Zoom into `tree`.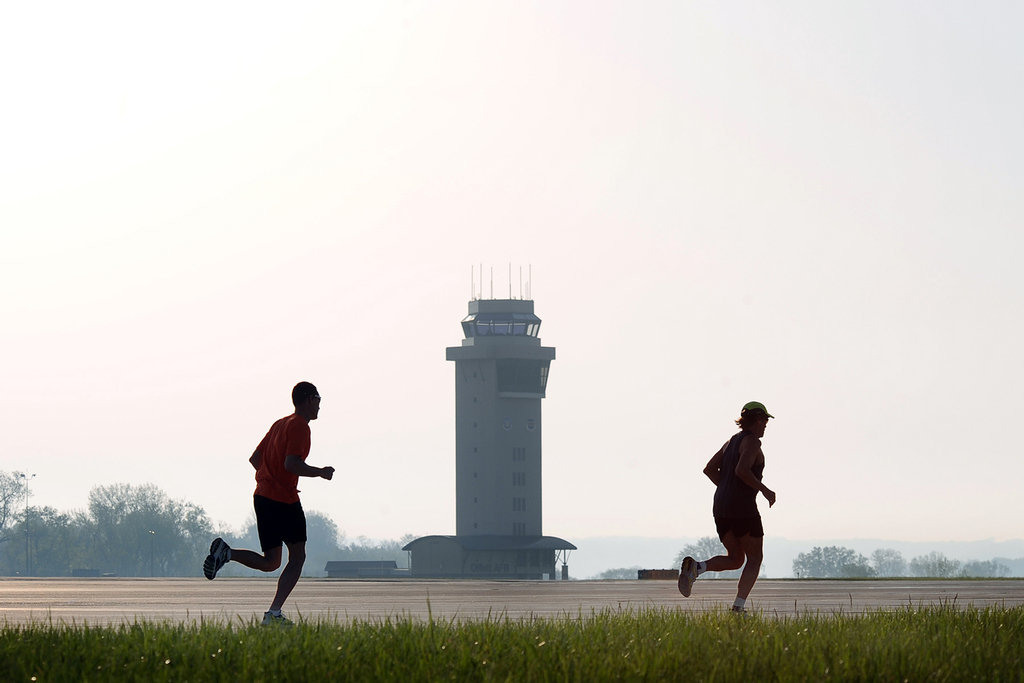
Zoom target: 277:511:349:582.
